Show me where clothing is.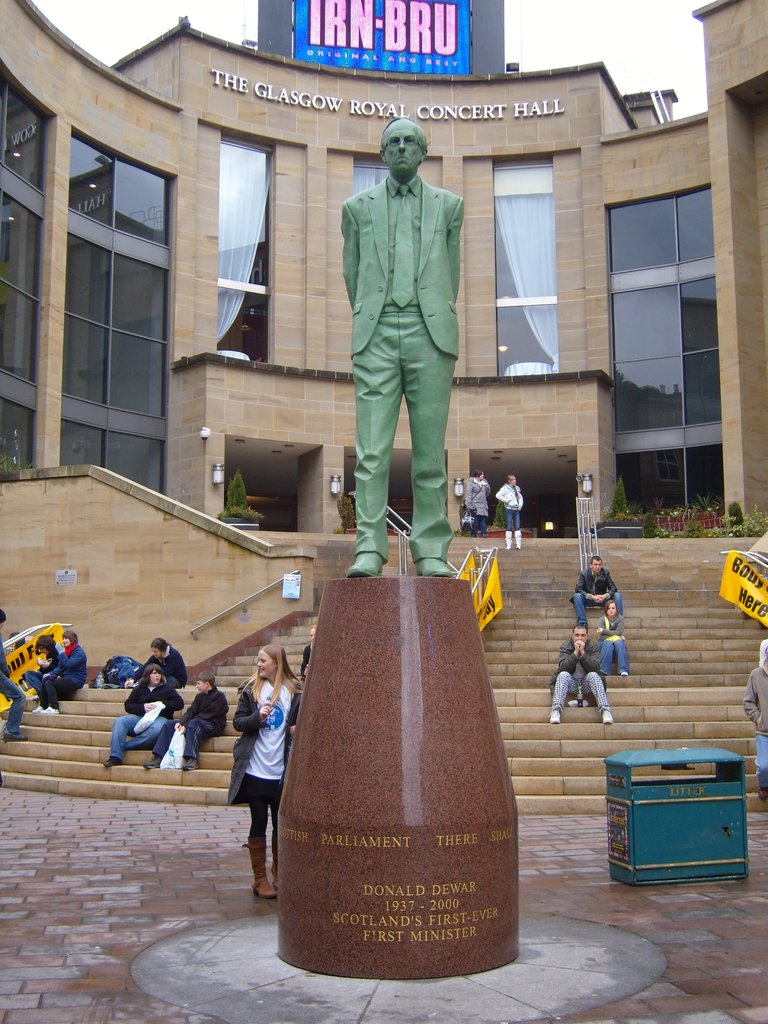
clothing is at 483/477/520/542.
